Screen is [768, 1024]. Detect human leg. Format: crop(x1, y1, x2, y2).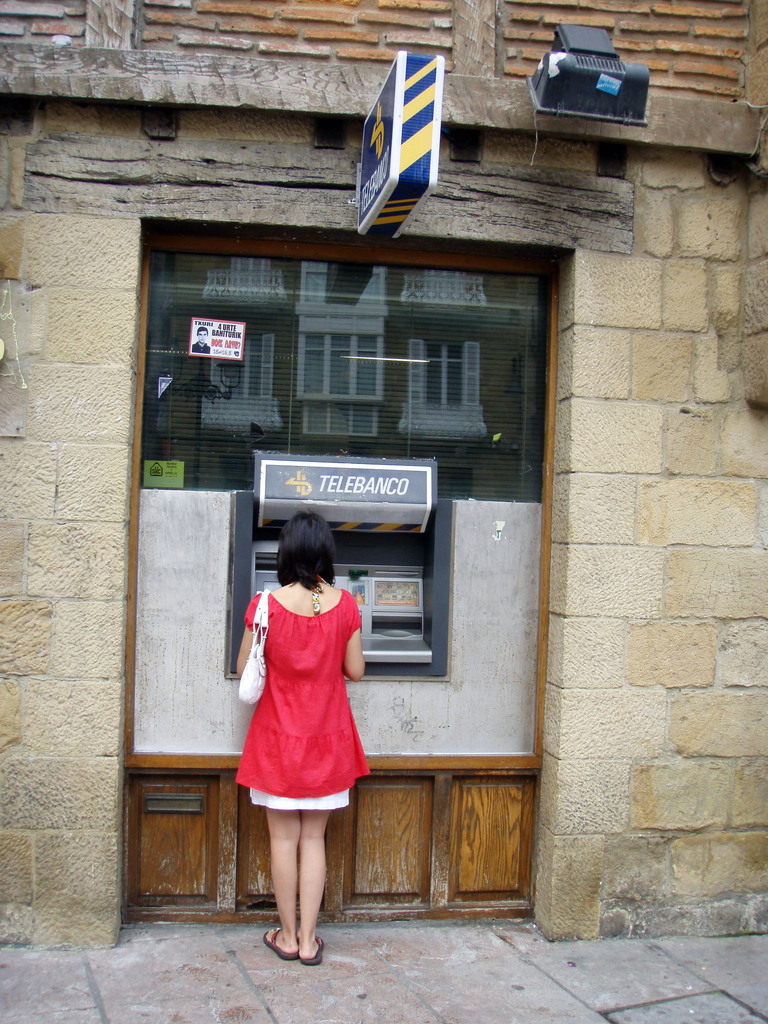
crop(299, 811, 331, 965).
